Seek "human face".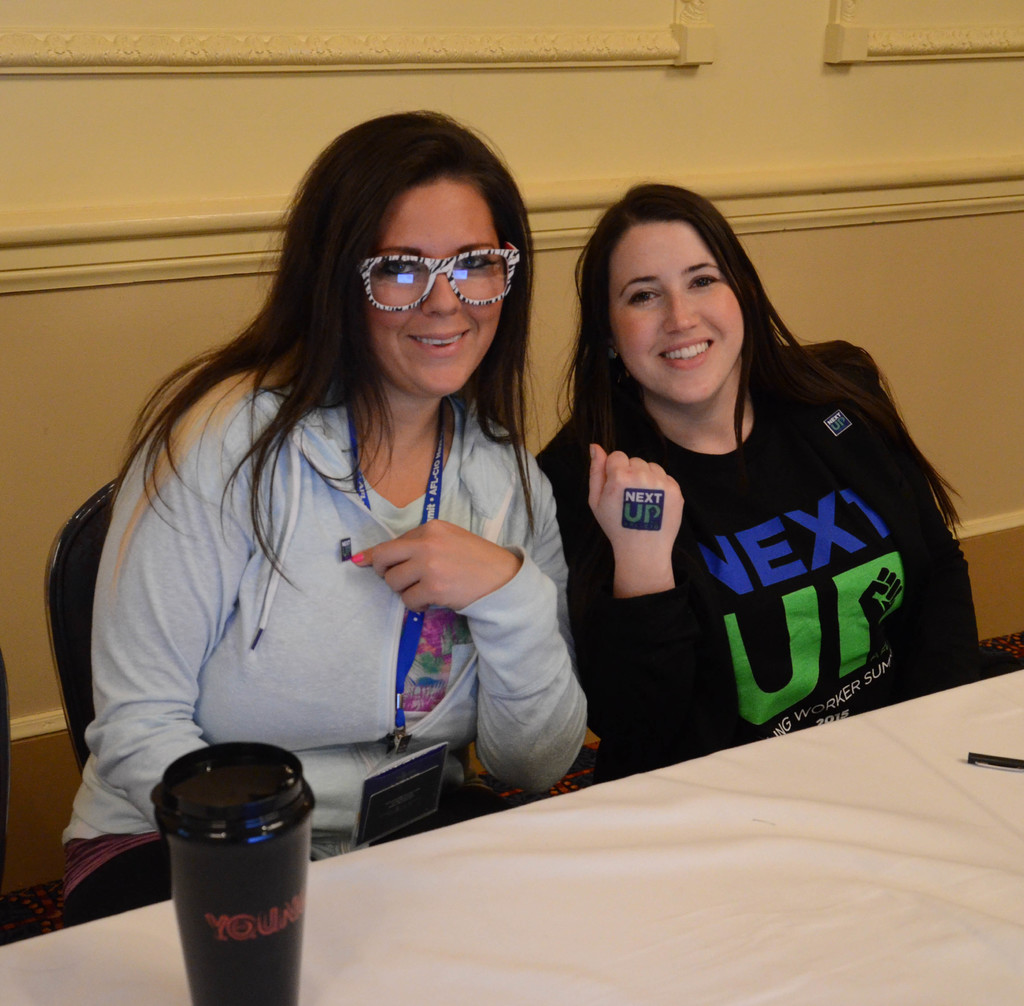
box(615, 225, 742, 395).
